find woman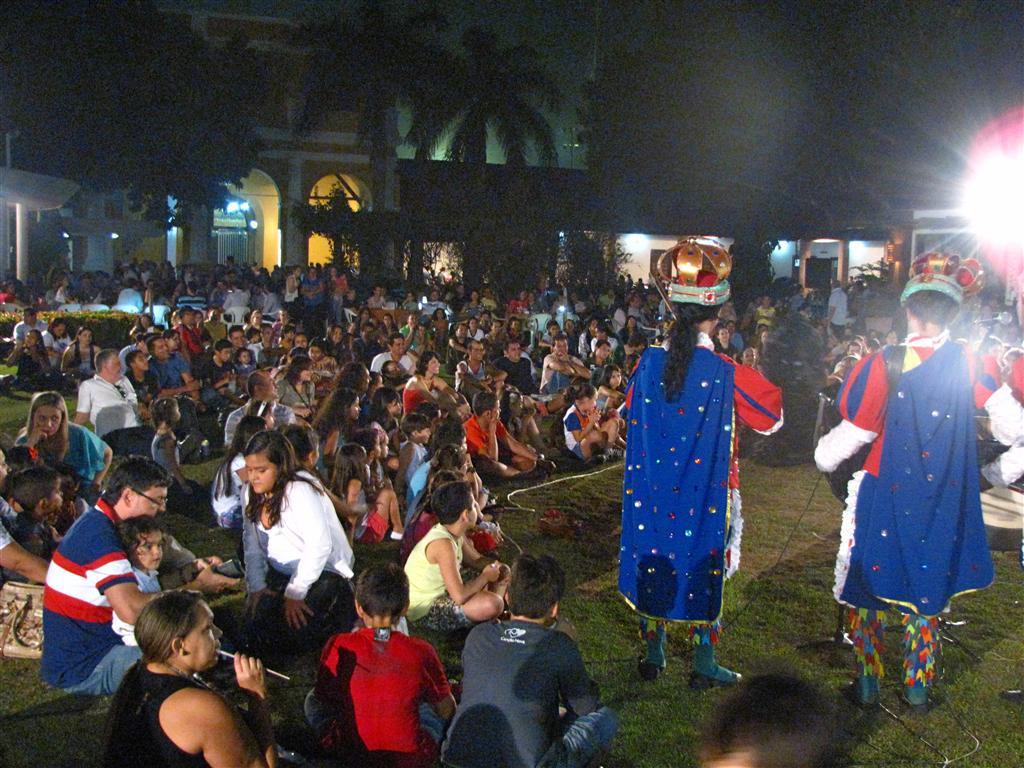
315 389 361 475
